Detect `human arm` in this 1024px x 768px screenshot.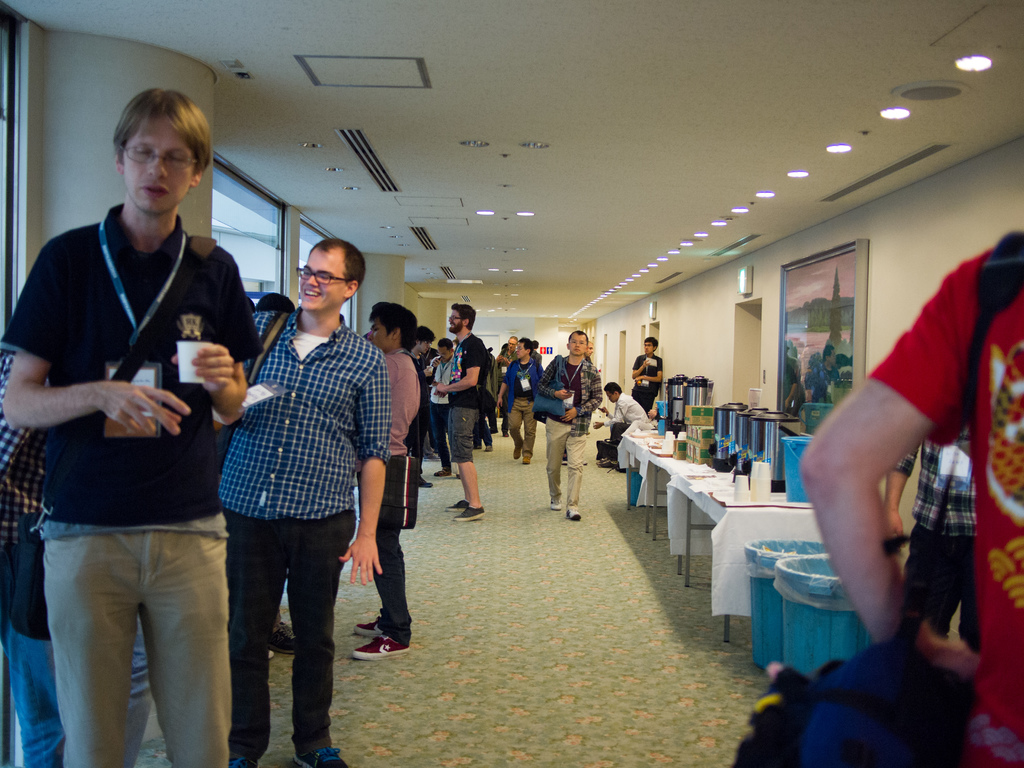
Detection: (563, 373, 604, 428).
